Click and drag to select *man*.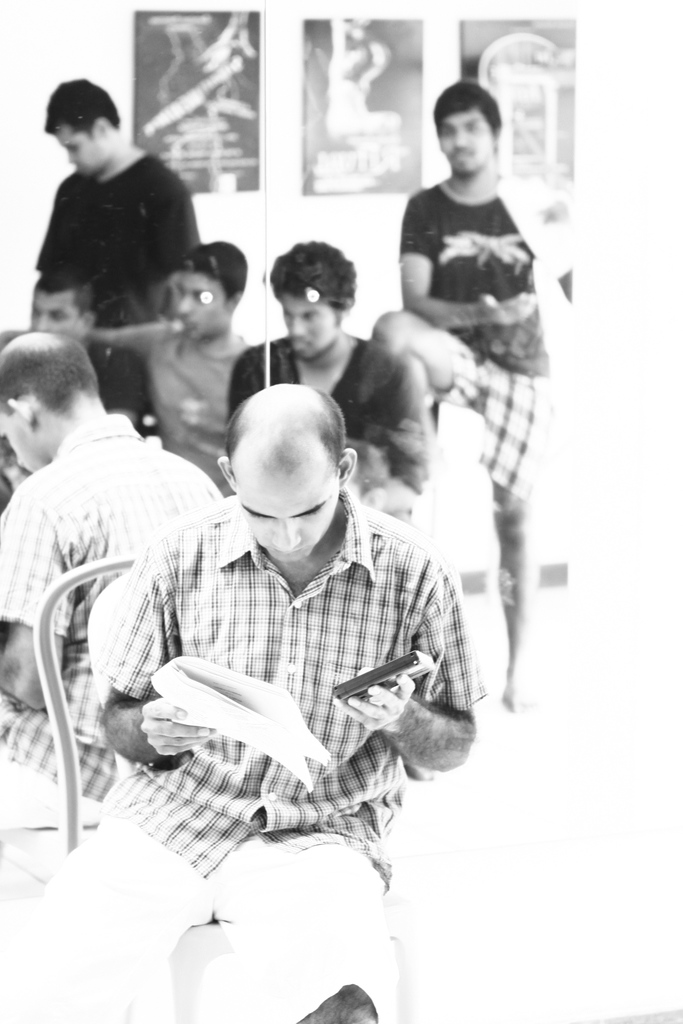
Selection: crop(368, 74, 554, 711).
